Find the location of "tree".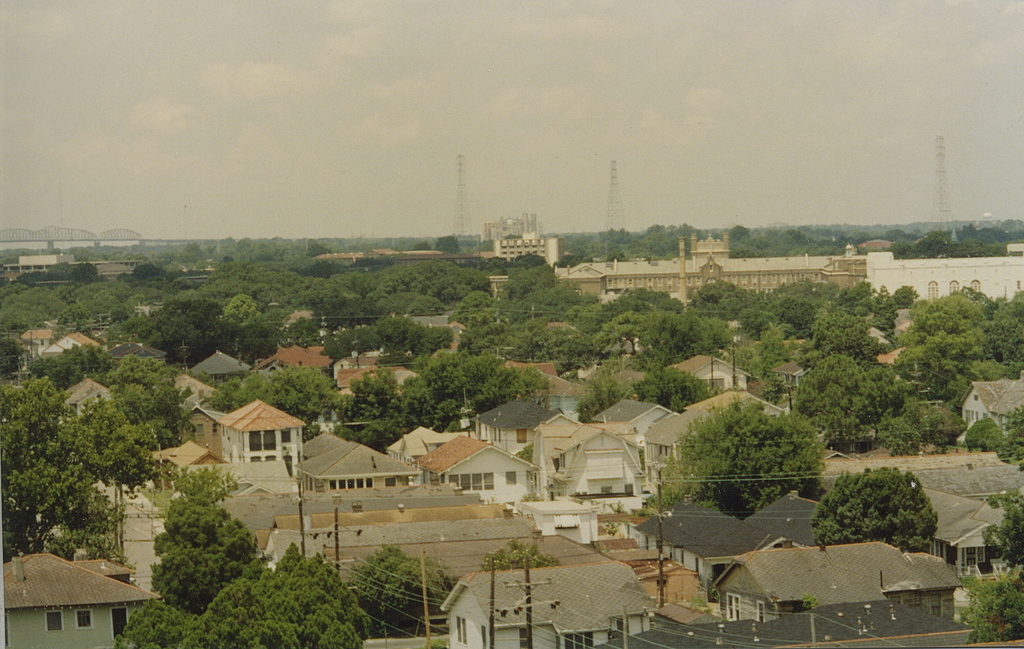
Location: detection(394, 376, 456, 432).
